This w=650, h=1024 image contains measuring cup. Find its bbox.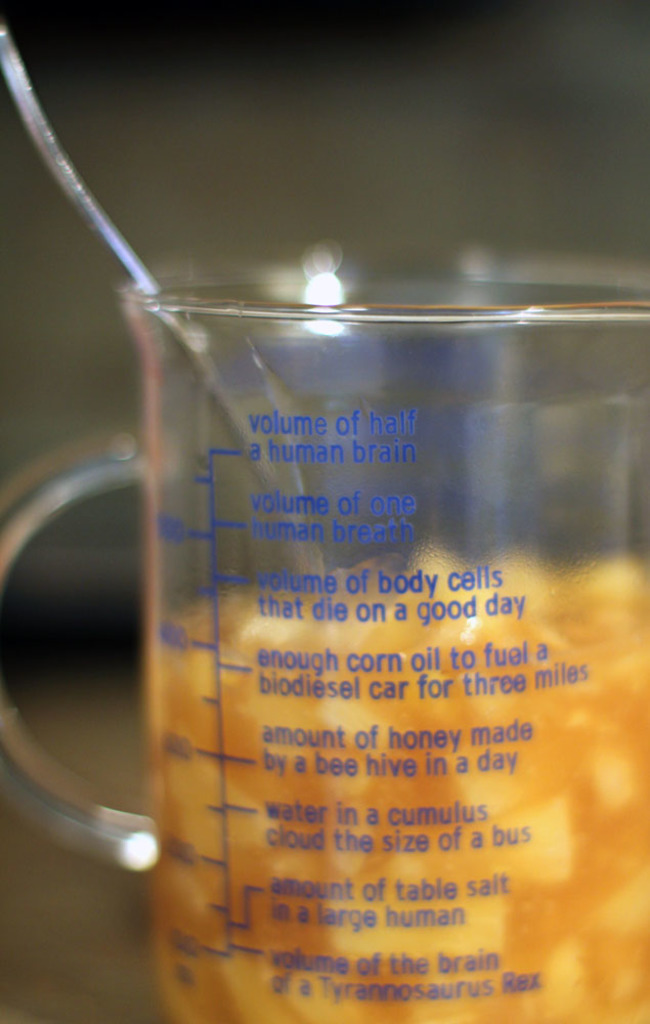
Rect(0, 308, 649, 1023).
